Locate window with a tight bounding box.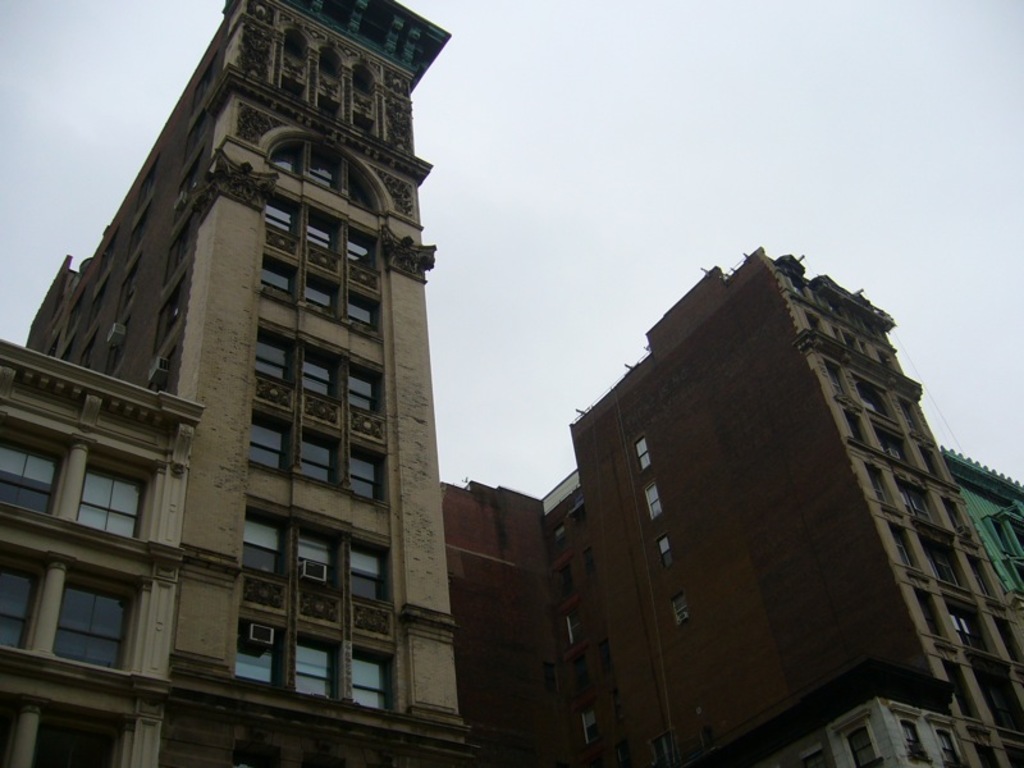
BBox(822, 360, 852, 399).
